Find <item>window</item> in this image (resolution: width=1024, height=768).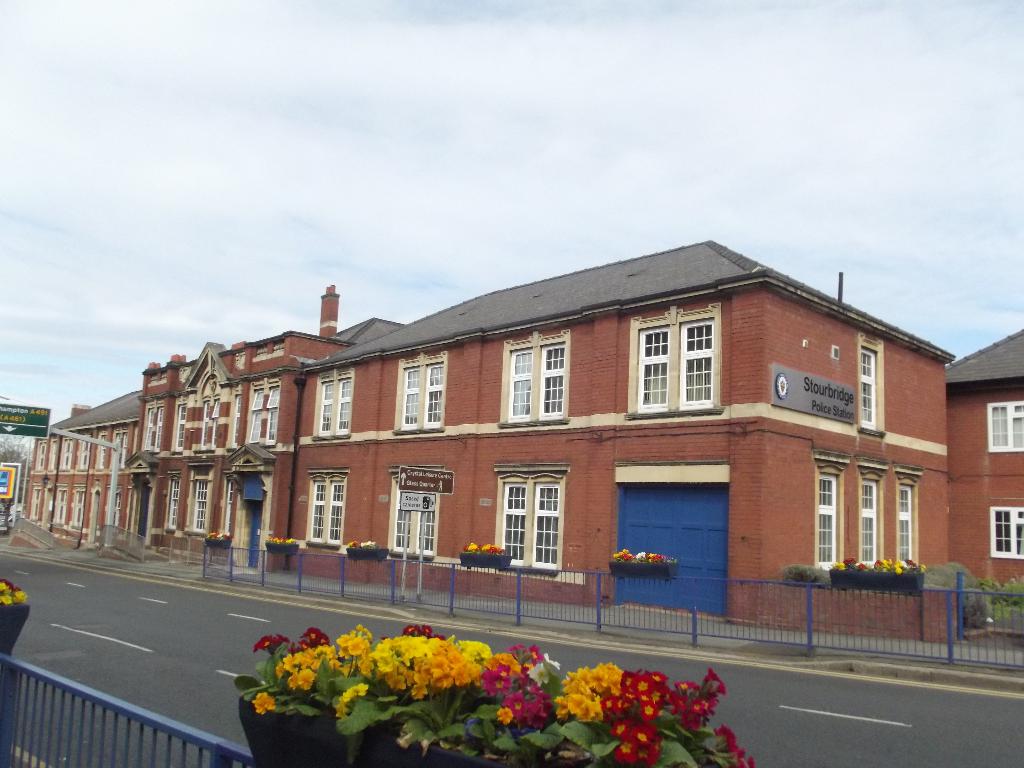
{"left": 863, "top": 479, "right": 877, "bottom": 564}.
